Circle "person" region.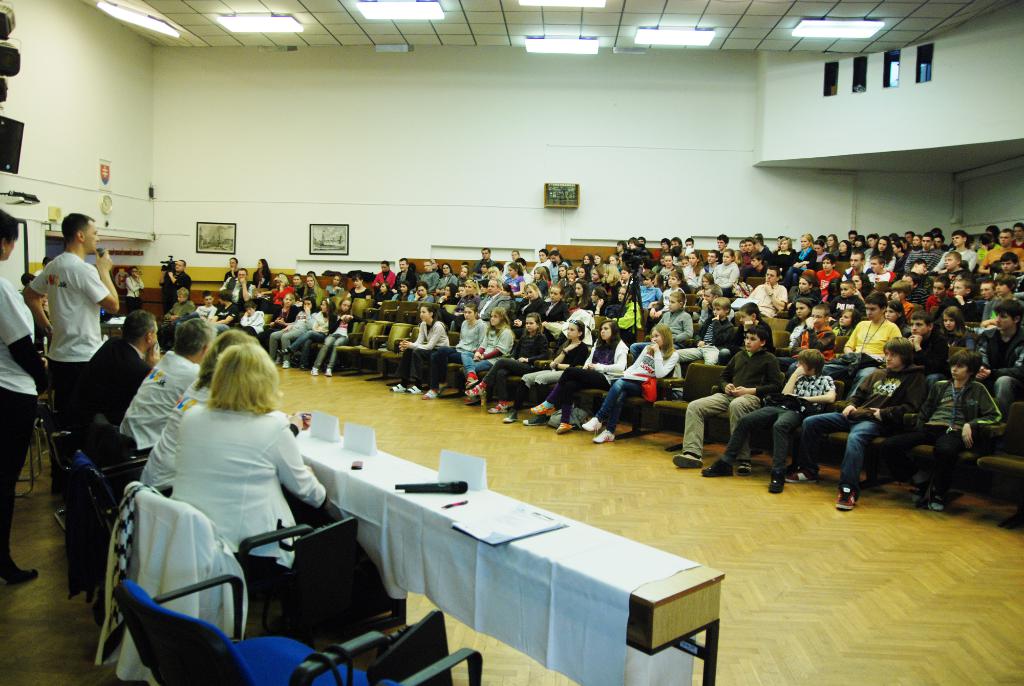
Region: {"left": 774, "top": 232, "right": 806, "bottom": 287}.
